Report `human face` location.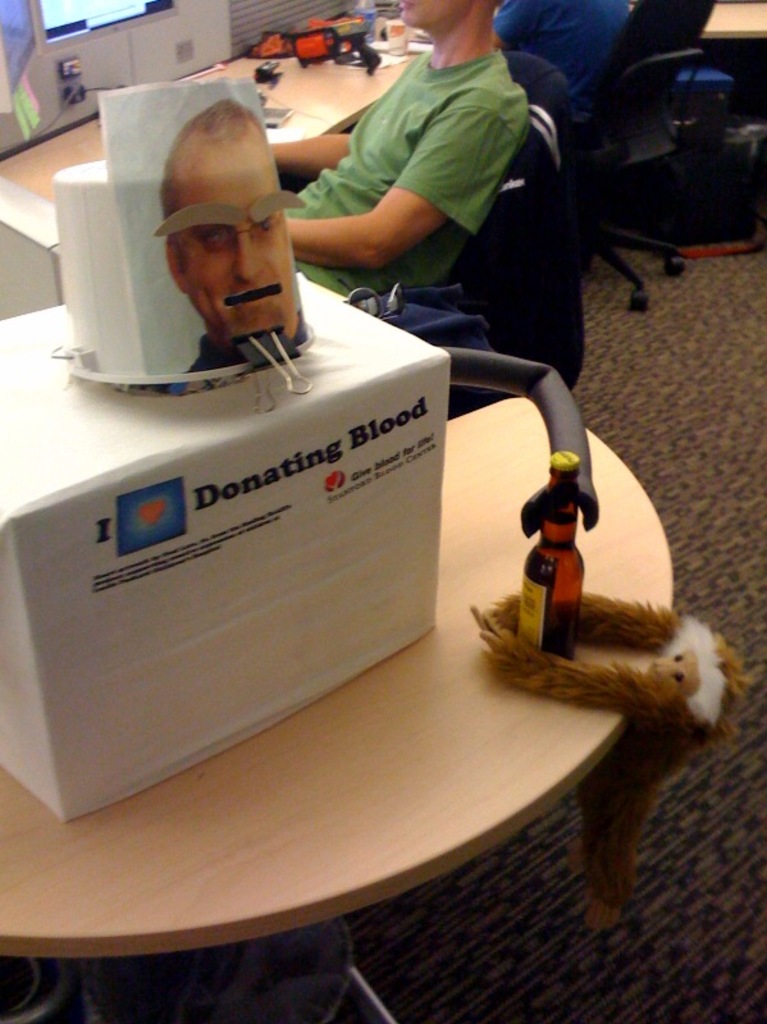
Report: 401/0/465/24.
